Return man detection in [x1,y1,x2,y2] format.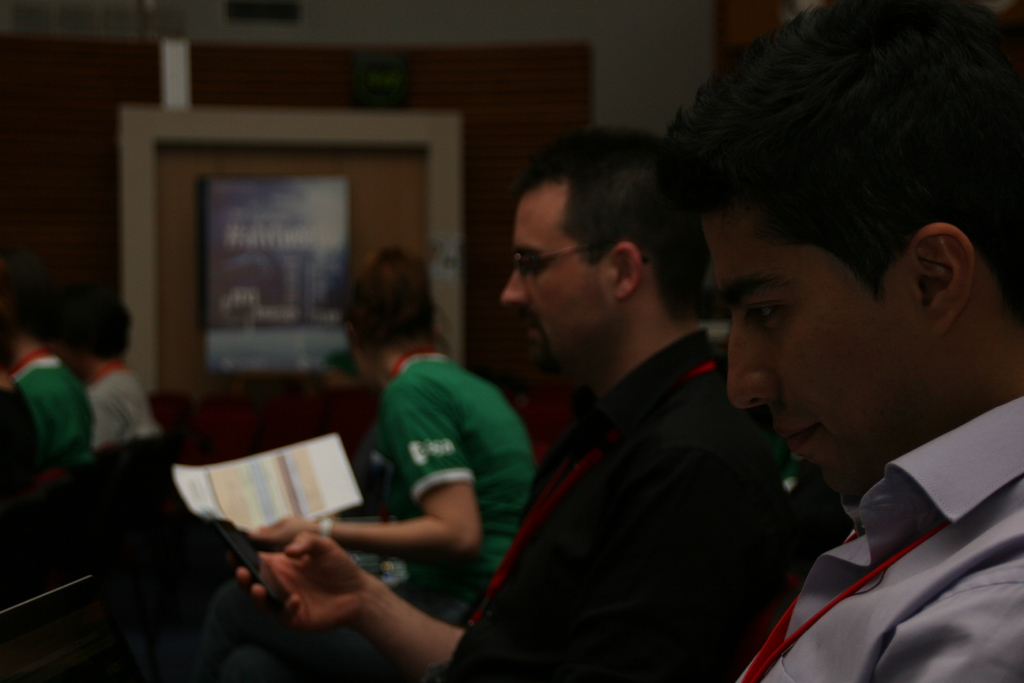
[0,245,94,455].
